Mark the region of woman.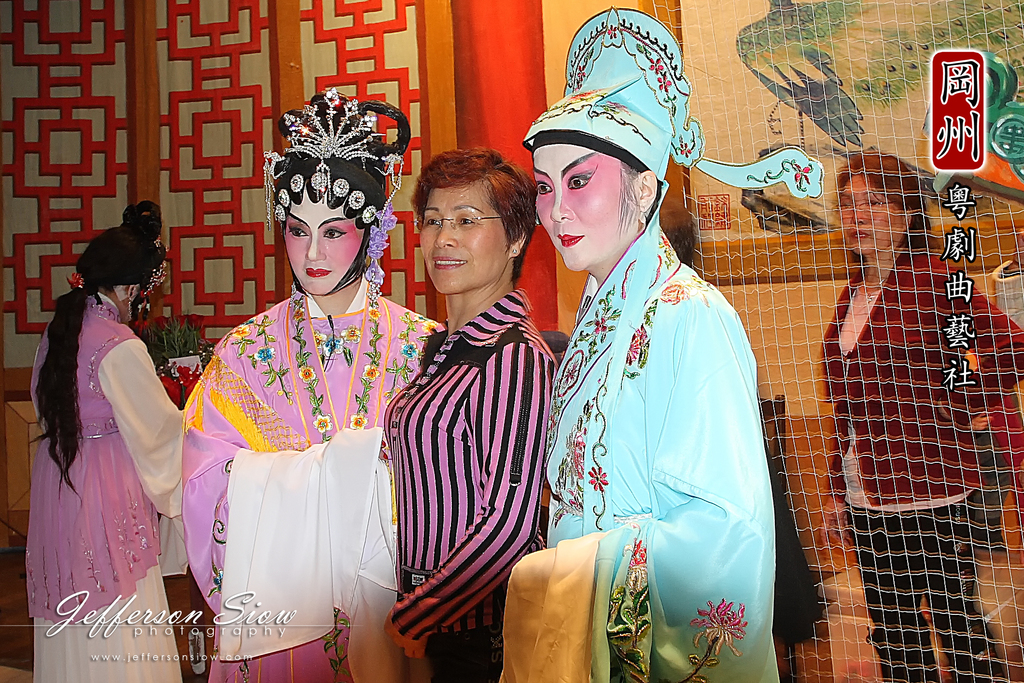
Region: box(22, 202, 191, 675).
